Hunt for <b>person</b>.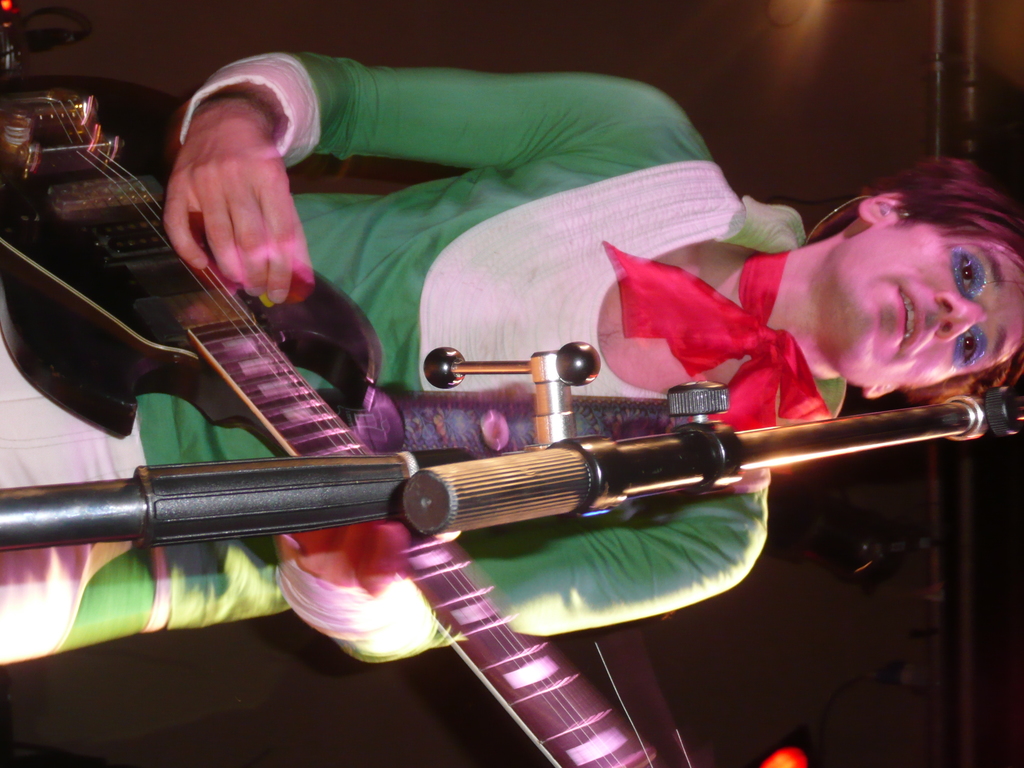
Hunted down at 79,45,962,767.
